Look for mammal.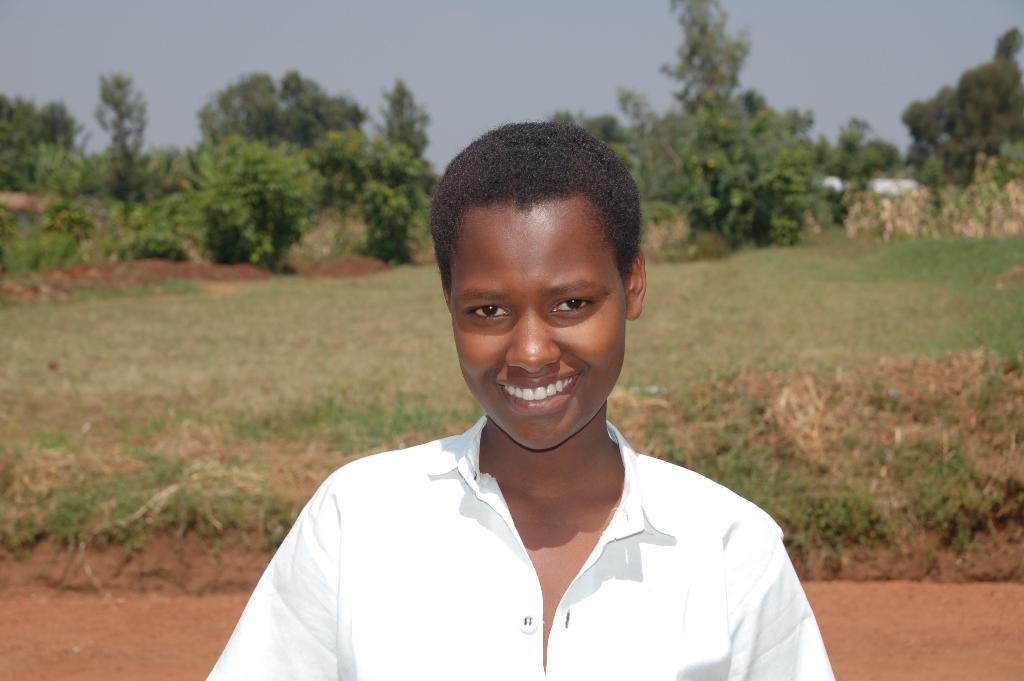
Found: [216,203,865,641].
